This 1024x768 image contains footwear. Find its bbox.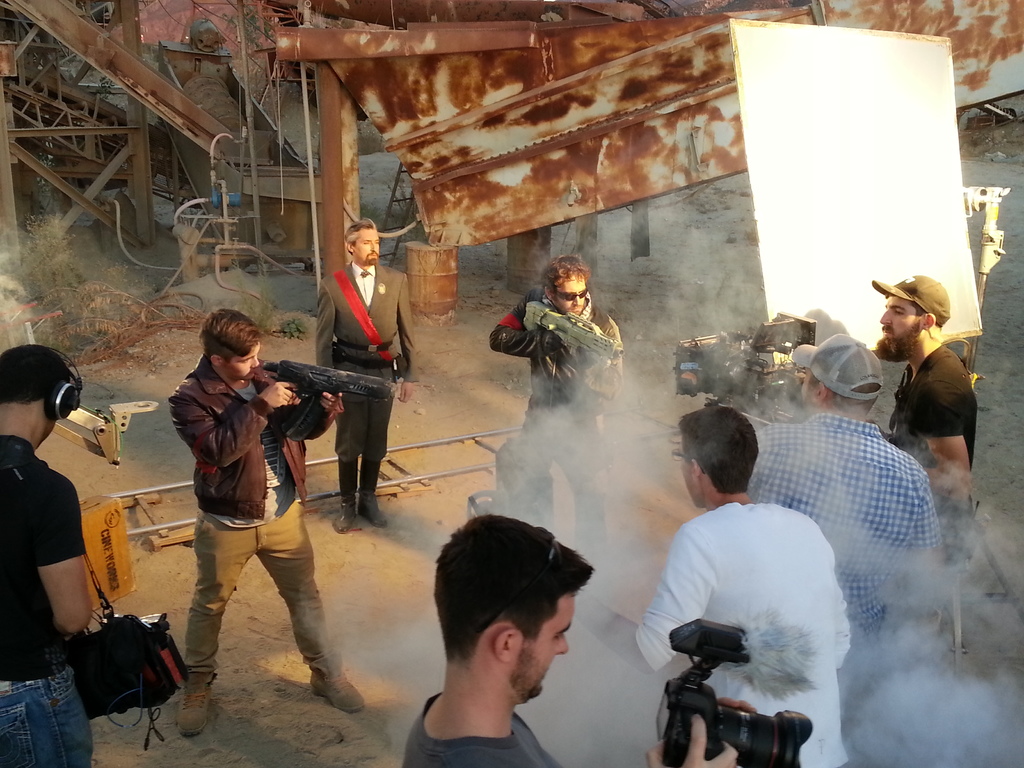
[175, 684, 212, 735].
